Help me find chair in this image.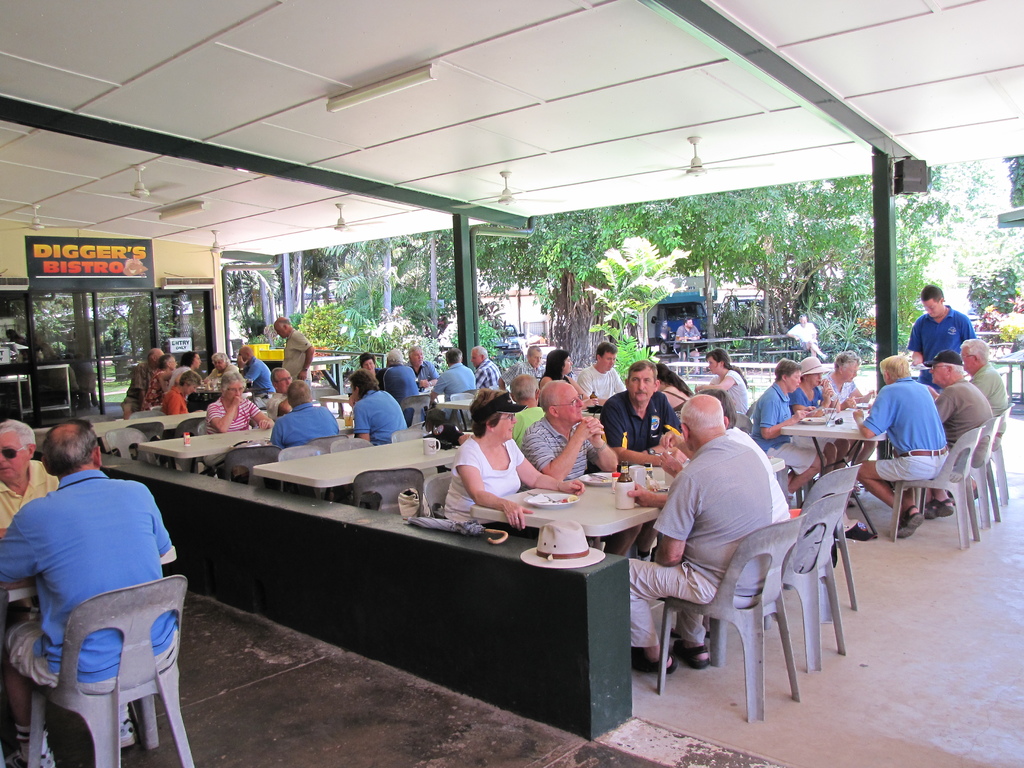
Found it: <bbox>652, 514, 806, 728</bbox>.
